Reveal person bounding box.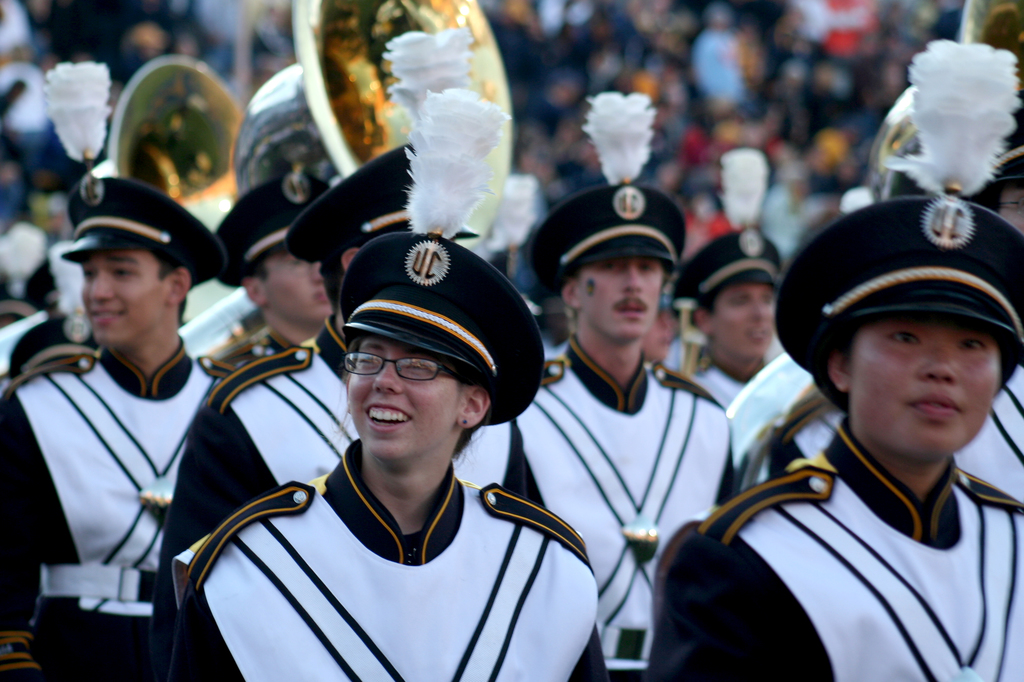
Revealed: bbox(445, 70, 748, 681).
